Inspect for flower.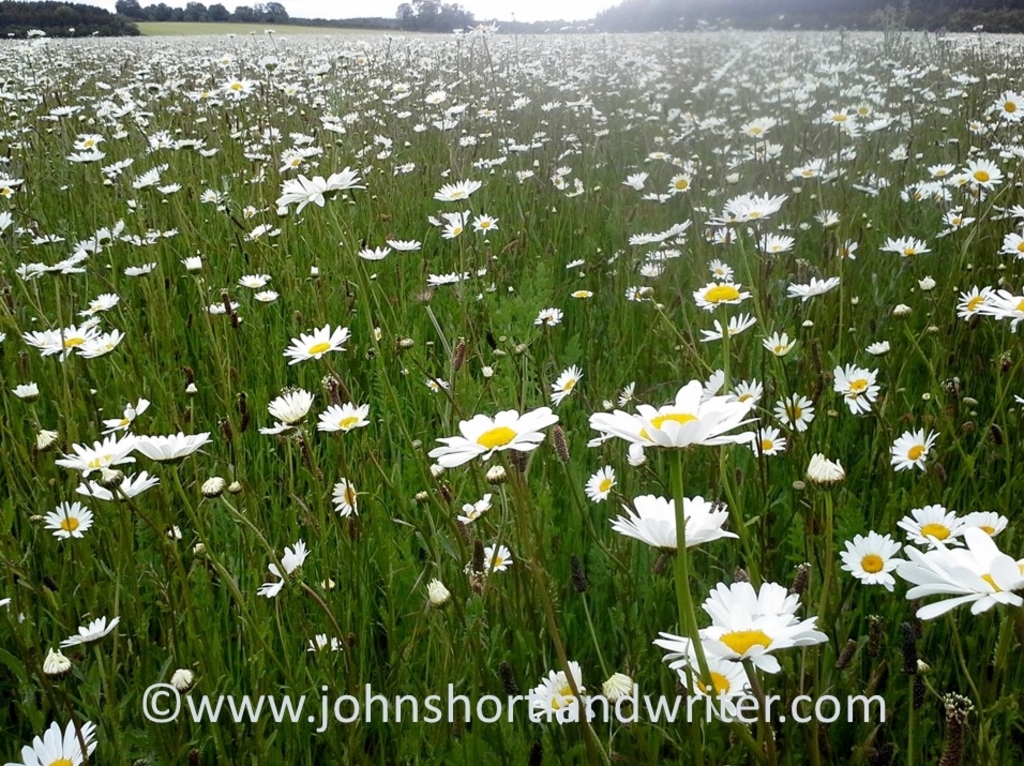
Inspection: {"x1": 650, "y1": 626, "x2": 756, "y2": 709}.
